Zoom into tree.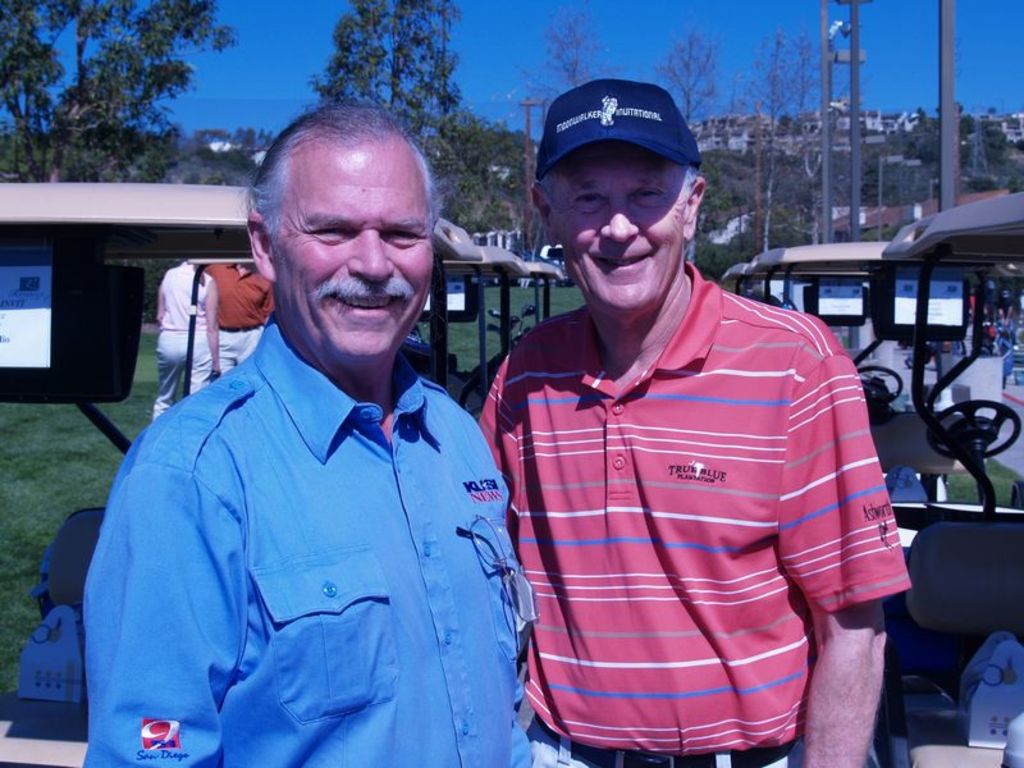
Zoom target: <box>508,3,628,124</box>.
